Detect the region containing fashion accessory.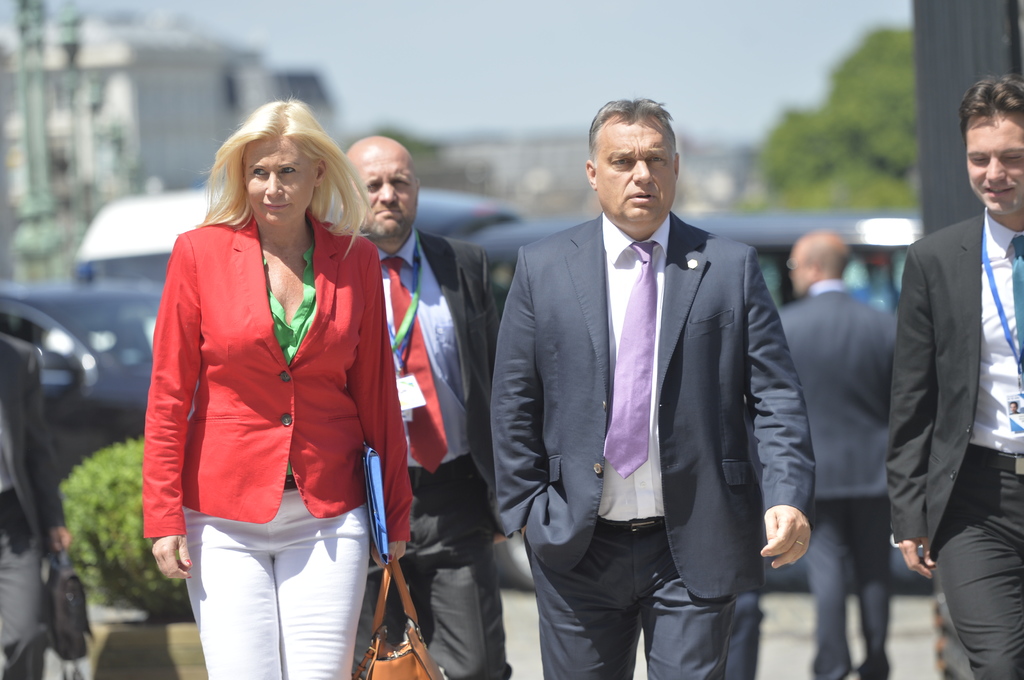
(x1=354, y1=551, x2=451, y2=679).
